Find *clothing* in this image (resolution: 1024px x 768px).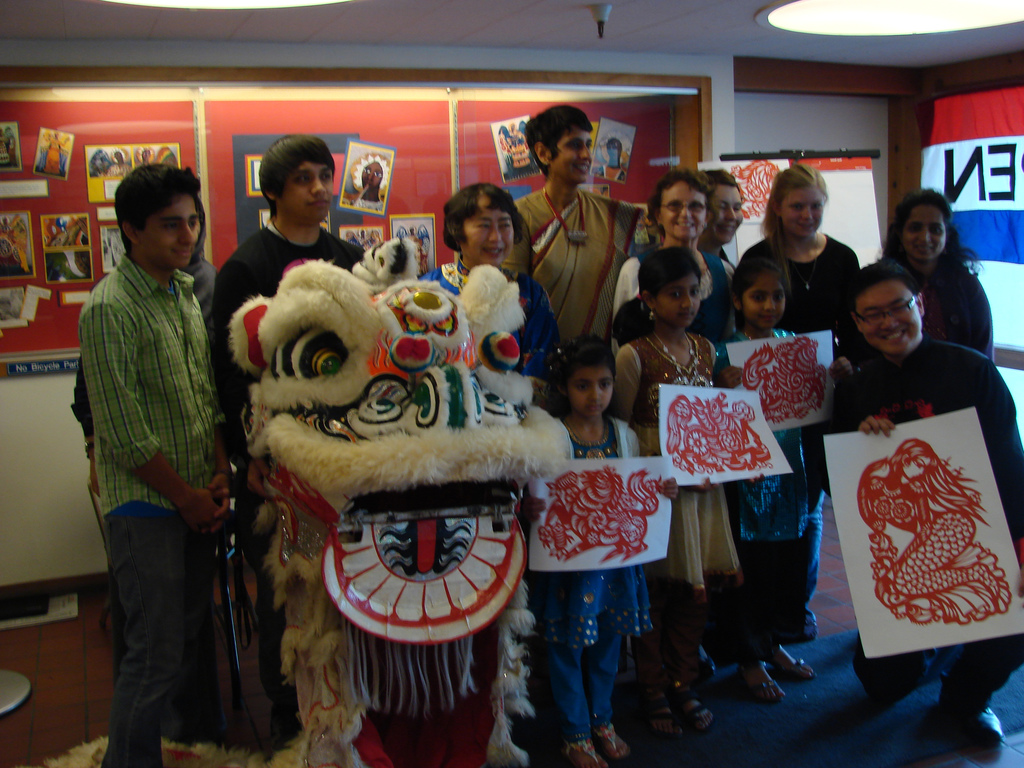
(x1=517, y1=418, x2=655, y2=742).
